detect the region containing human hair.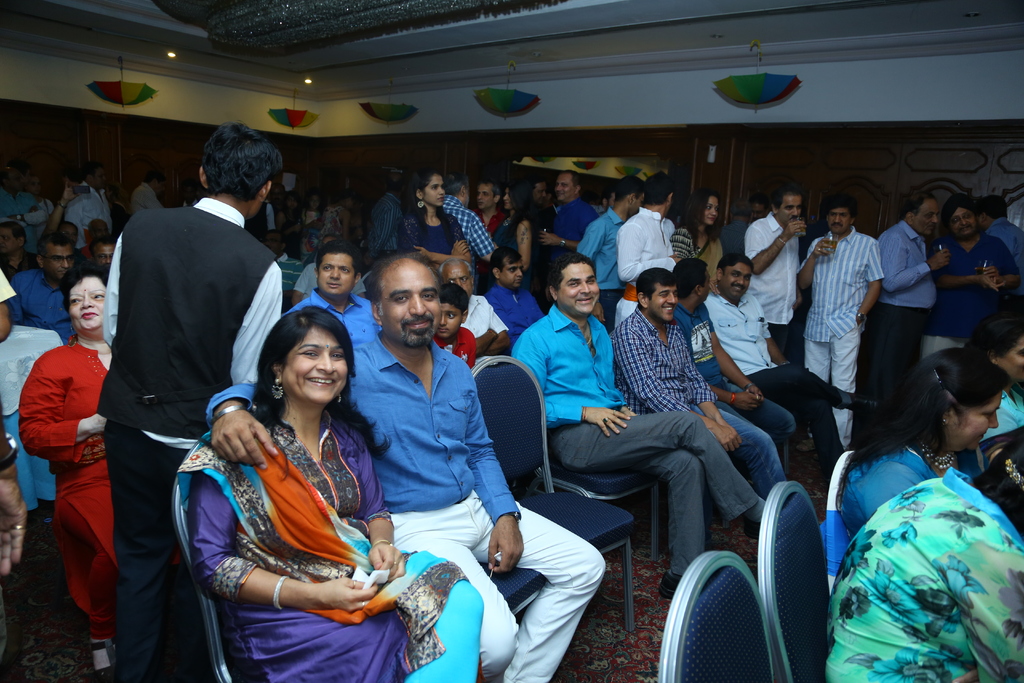
left=368, top=251, right=437, bottom=306.
